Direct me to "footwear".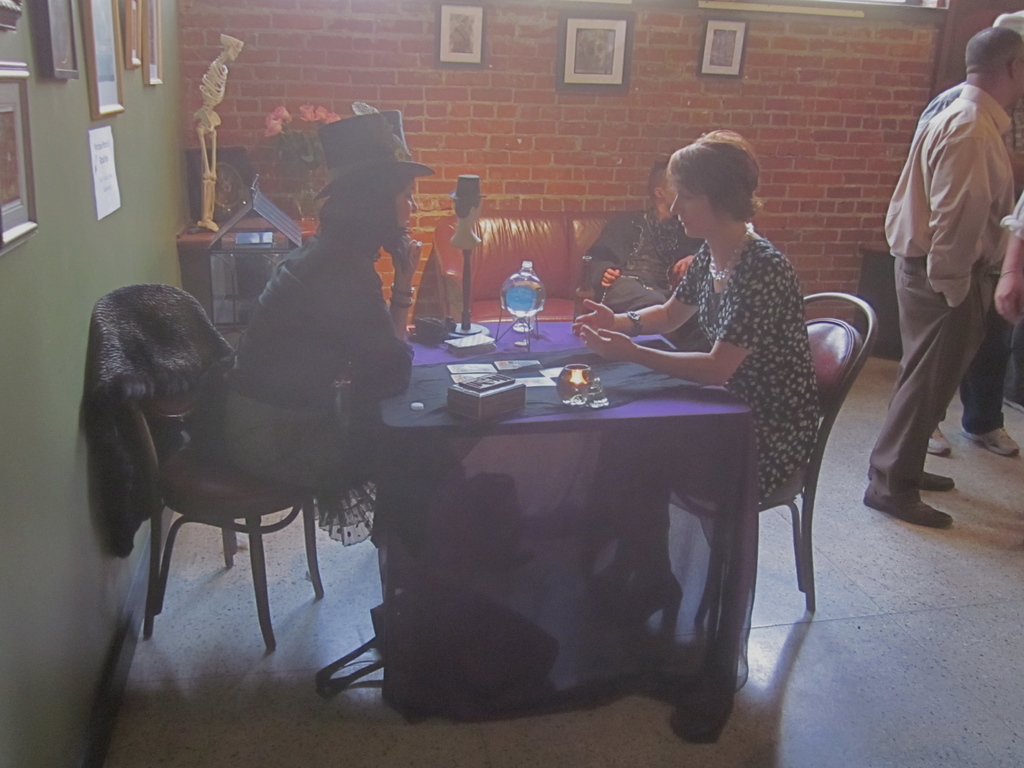
Direction: 886 502 948 527.
